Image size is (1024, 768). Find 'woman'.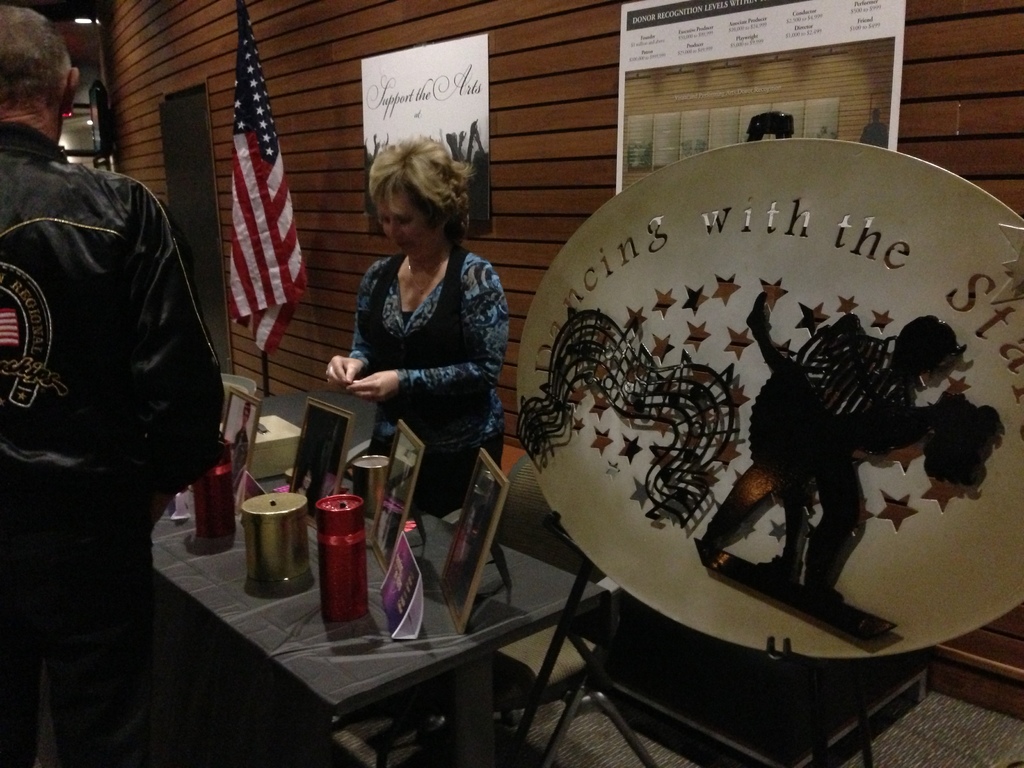
box=[317, 141, 508, 524].
